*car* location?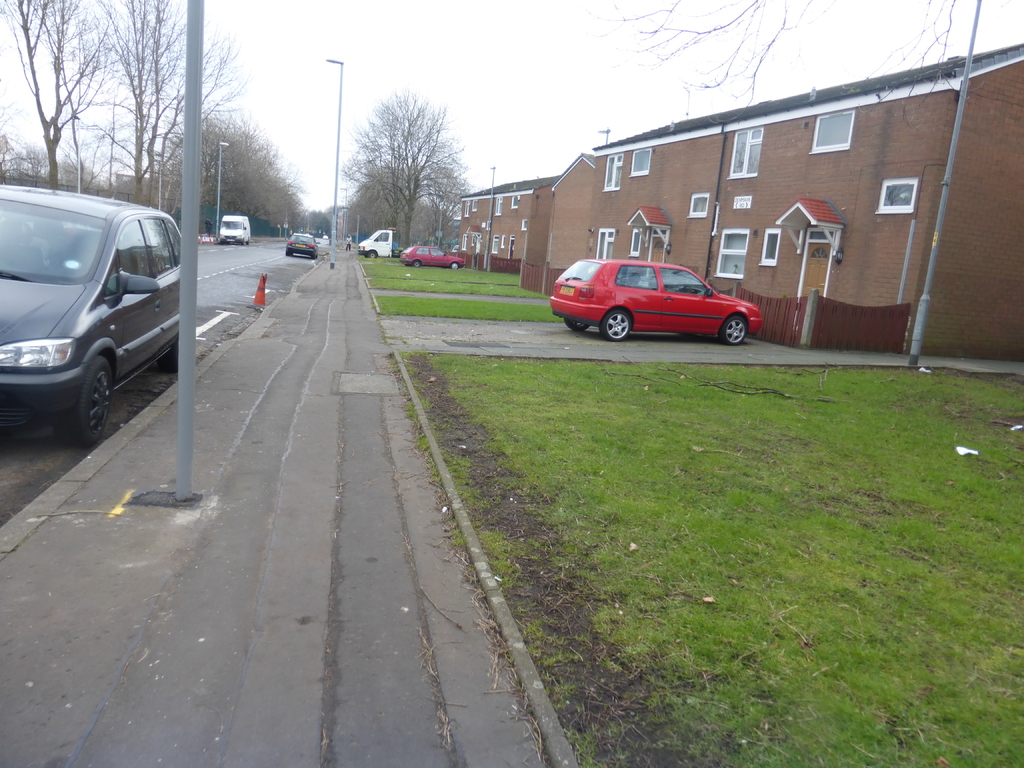
{"x1": 397, "y1": 246, "x2": 465, "y2": 268}
